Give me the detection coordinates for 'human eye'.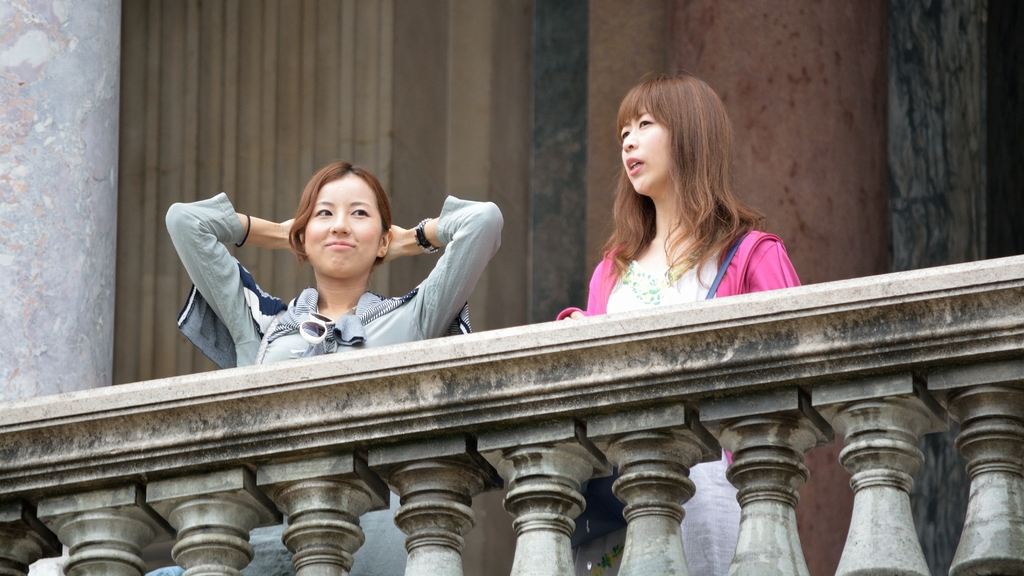
region(348, 203, 369, 222).
